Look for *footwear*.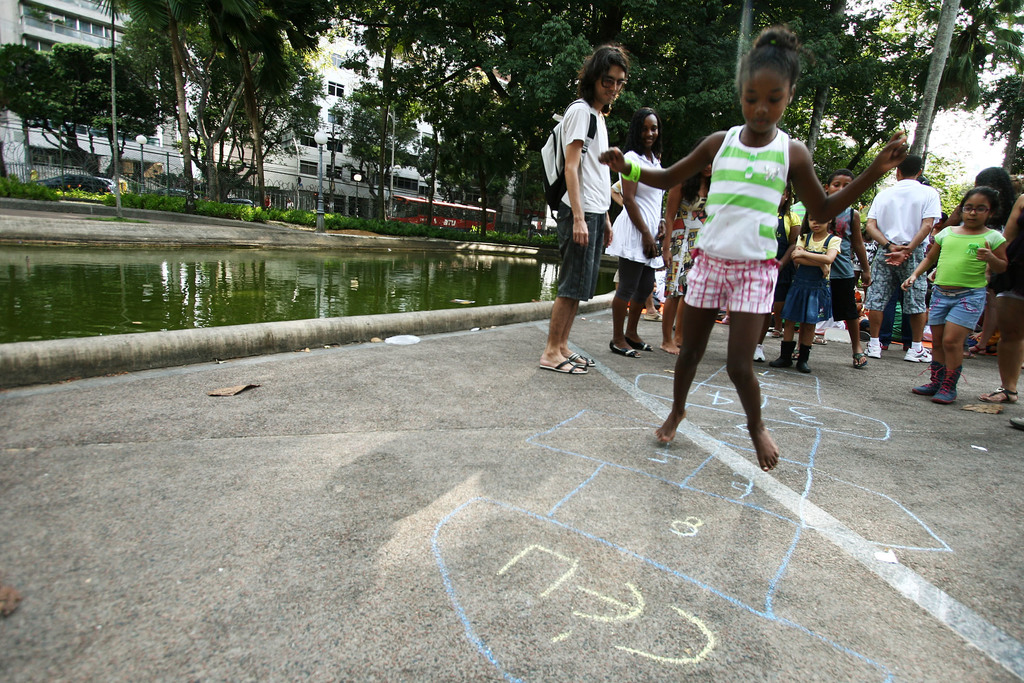
Found: left=904, top=347, right=930, bottom=362.
